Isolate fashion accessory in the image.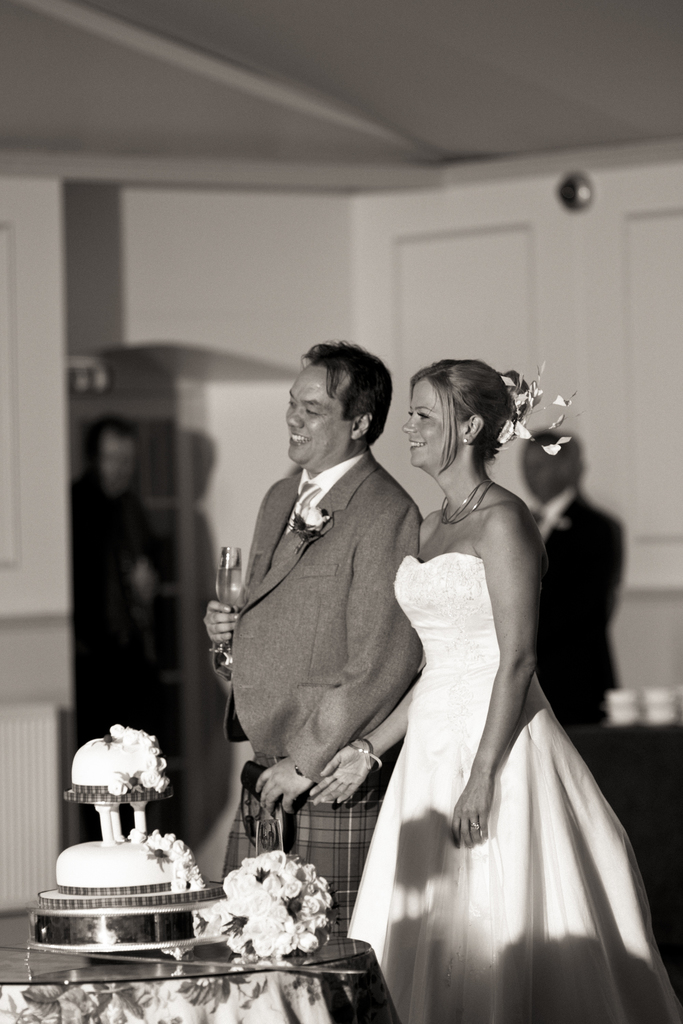
Isolated region: rect(268, 486, 316, 561).
